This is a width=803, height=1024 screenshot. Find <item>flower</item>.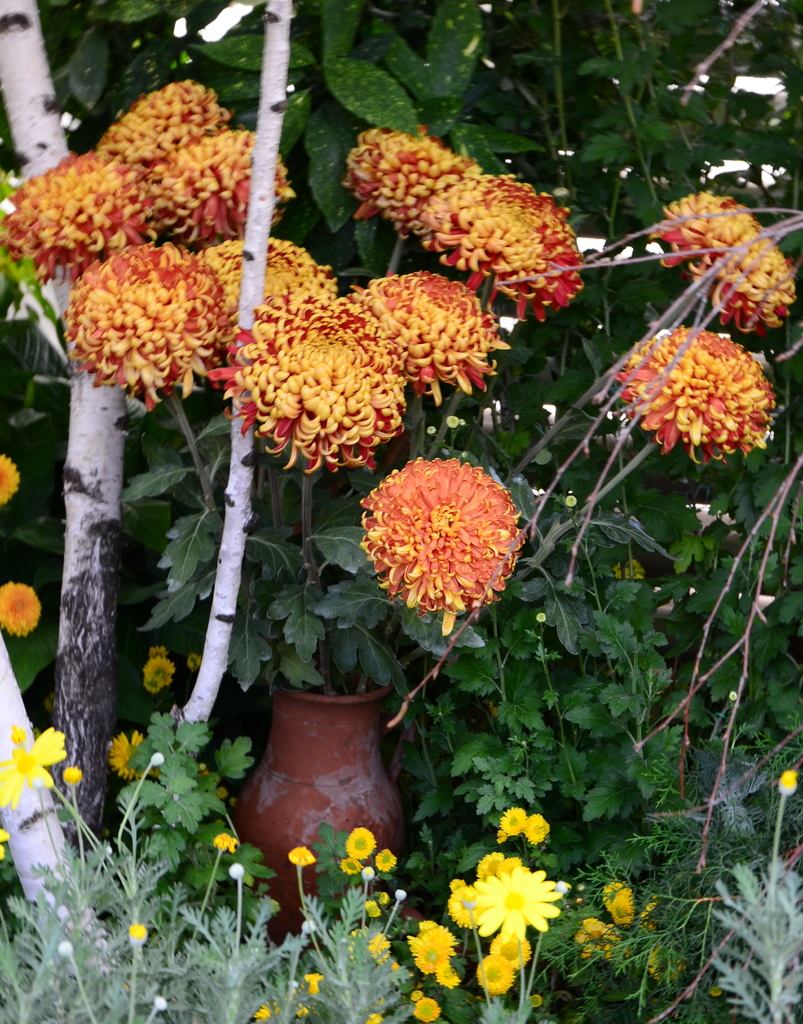
Bounding box: <box>341,116,474,246</box>.
